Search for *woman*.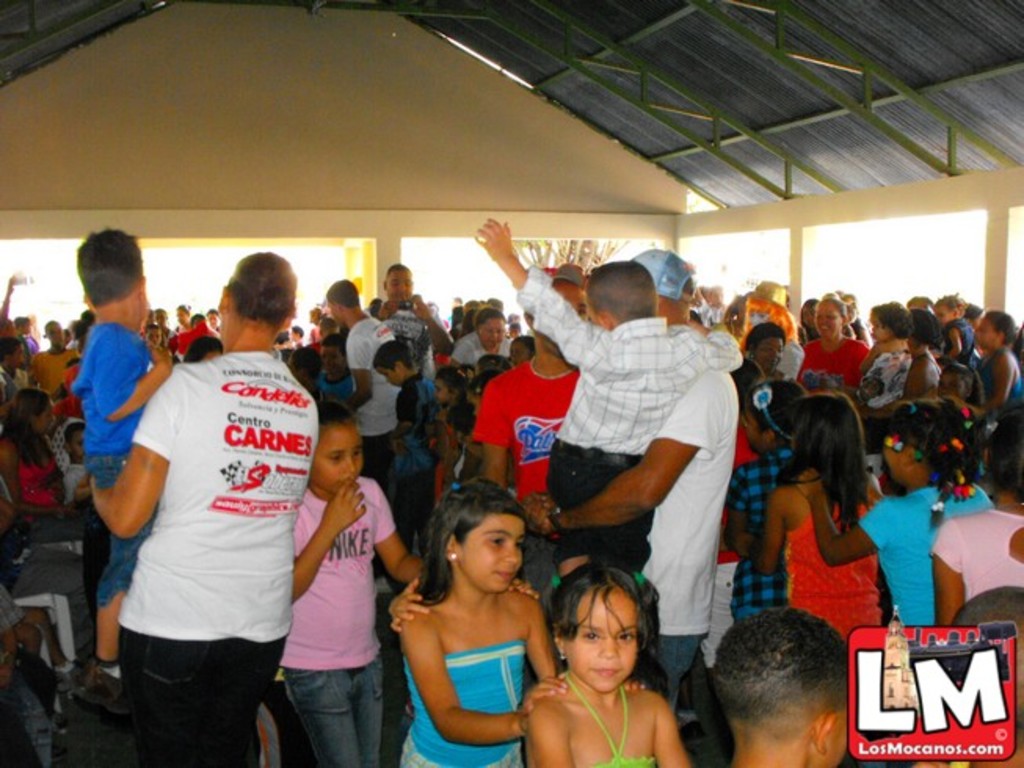
Found at 731, 324, 784, 392.
